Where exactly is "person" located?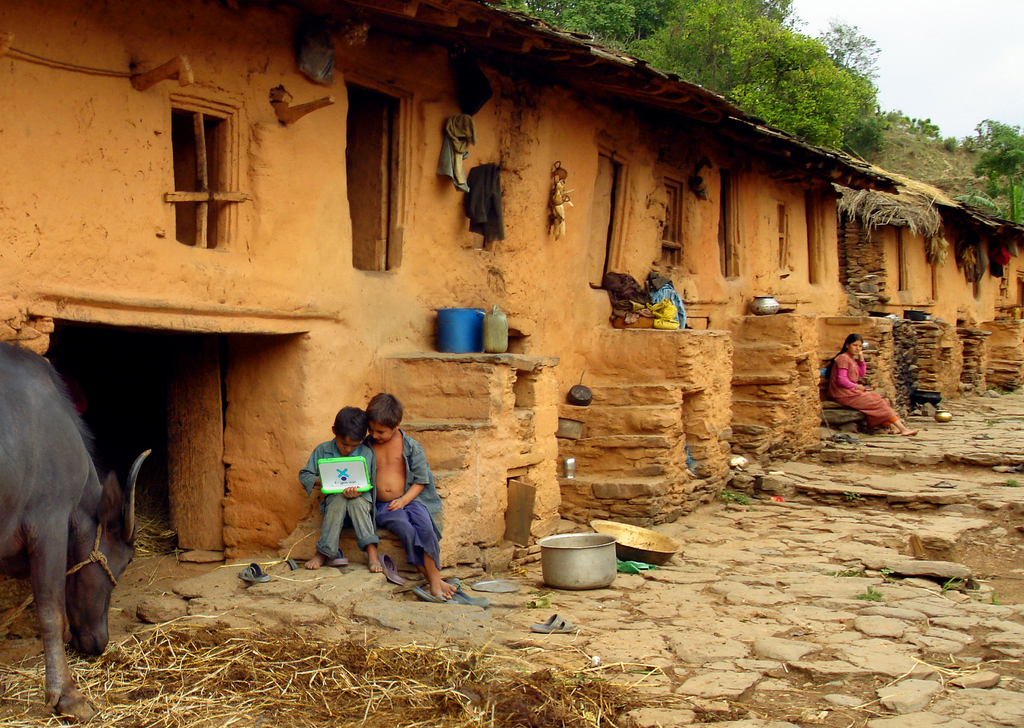
Its bounding box is (357,390,447,600).
